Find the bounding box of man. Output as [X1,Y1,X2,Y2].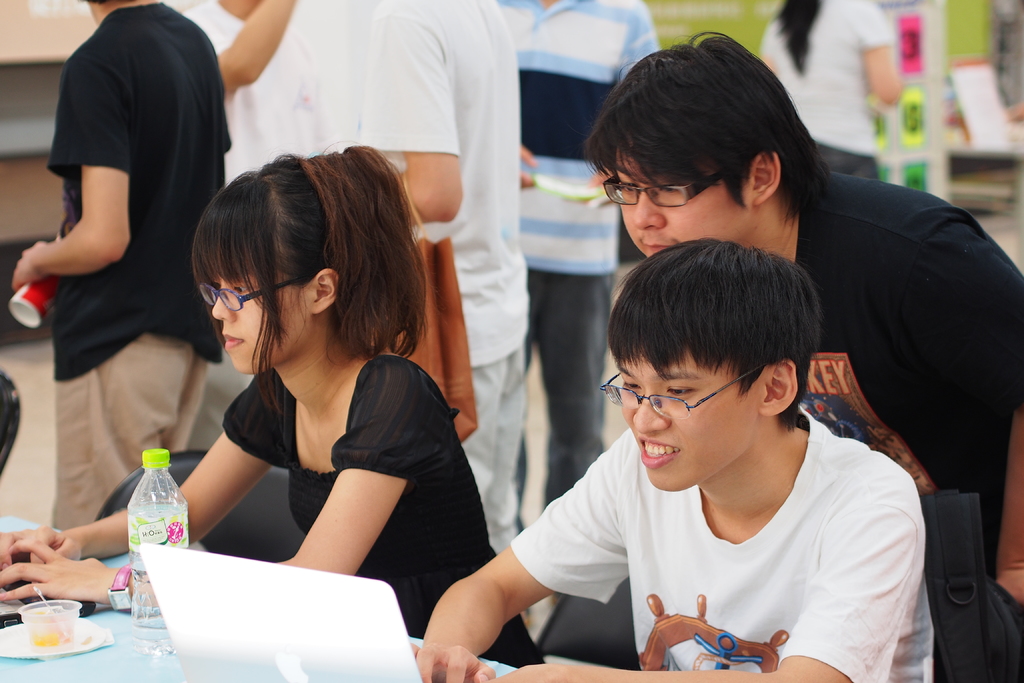
[585,28,1023,682].
